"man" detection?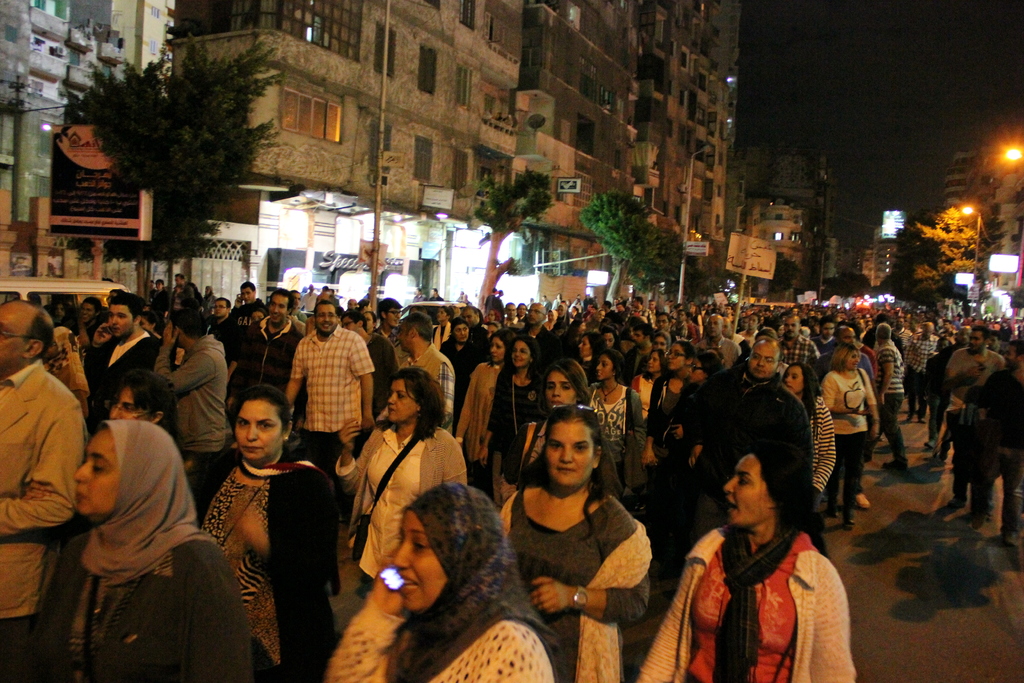
{"x1": 171, "y1": 272, "x2": 187, "y2": 289}
